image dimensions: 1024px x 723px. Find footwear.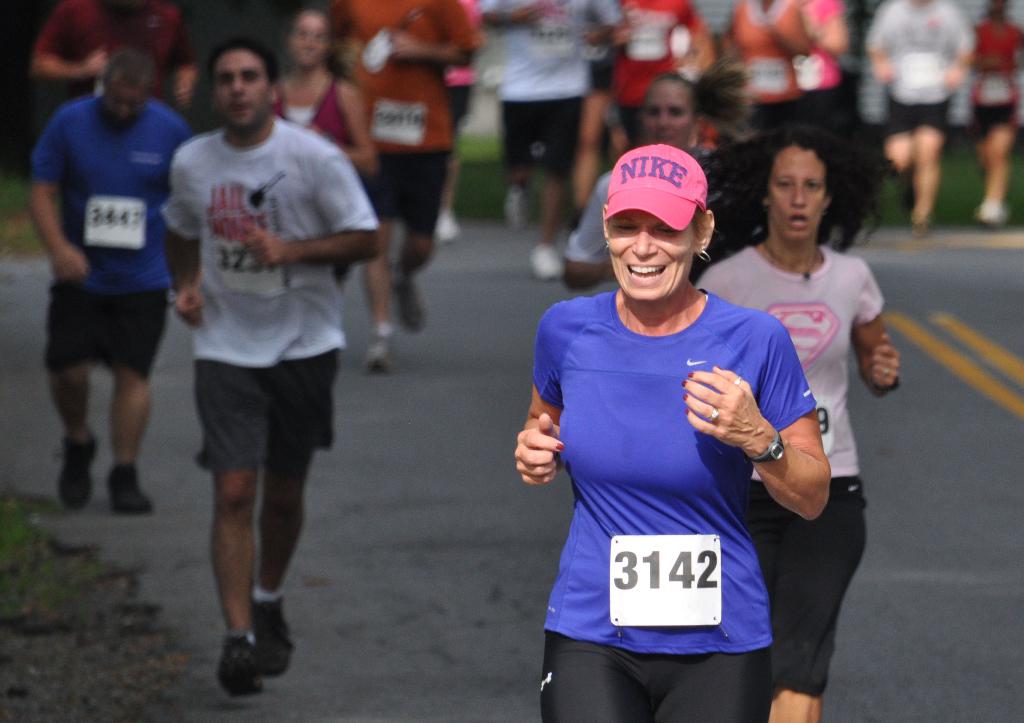
{"left": 390, "top": 279, "right": 429, "bottom": 333}.
